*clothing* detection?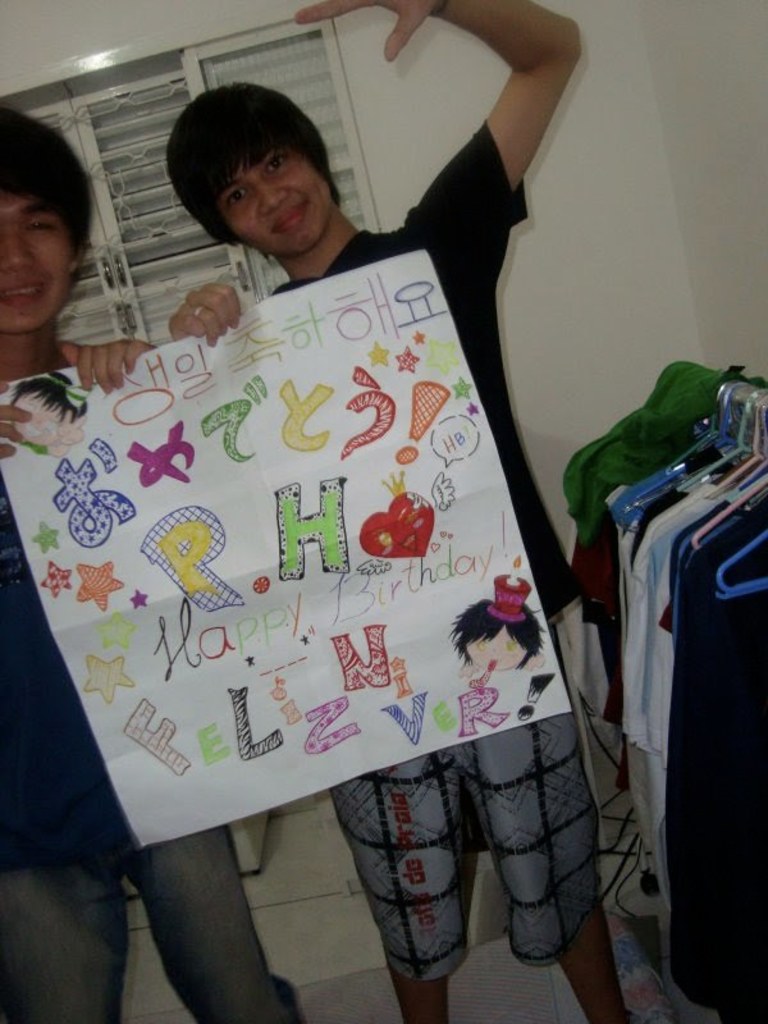
{"left": 333, "top": 128, "right": 530, "bottom": 978}
